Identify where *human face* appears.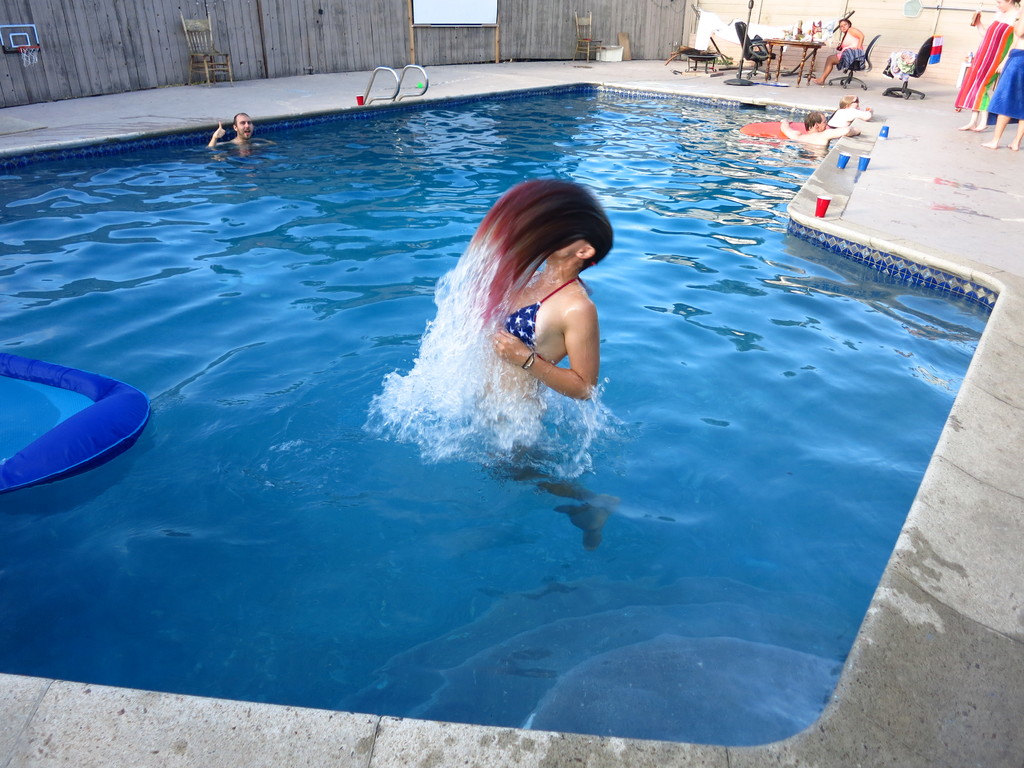
Appears at bbox=[236, 114, 253, 140].
